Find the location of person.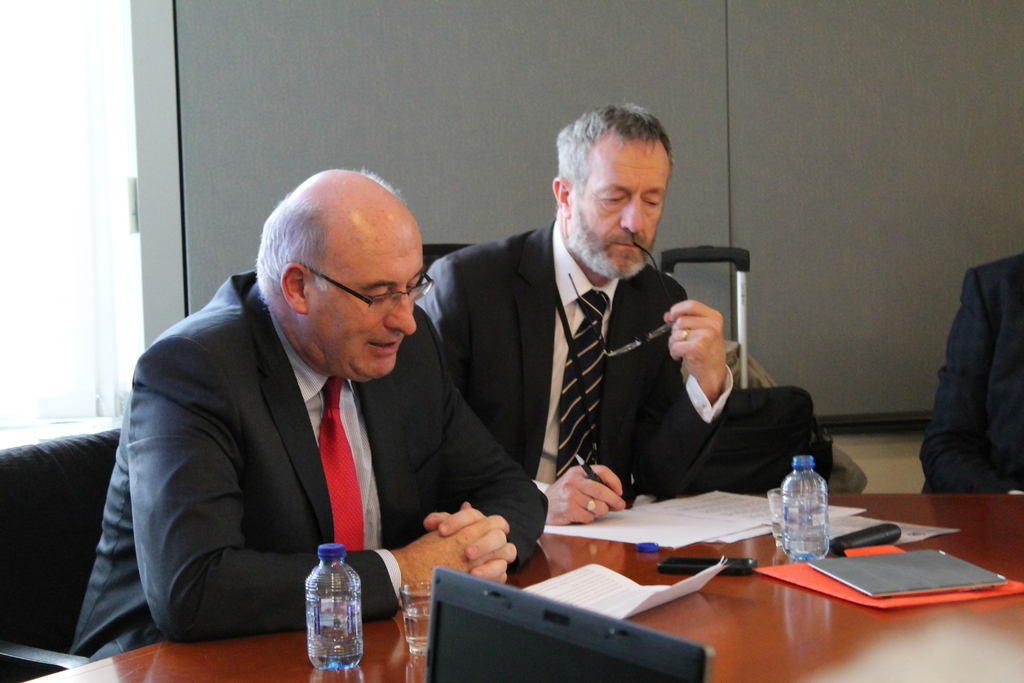
Location: bbox=(60, 161, 553, 670).
